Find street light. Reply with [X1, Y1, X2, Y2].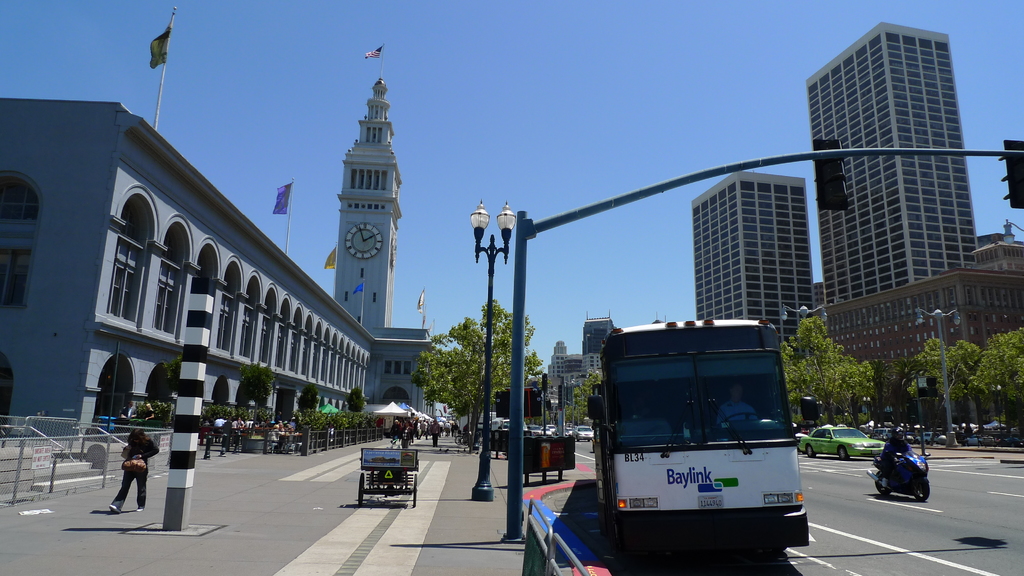
[472, 204, 519, 501].
